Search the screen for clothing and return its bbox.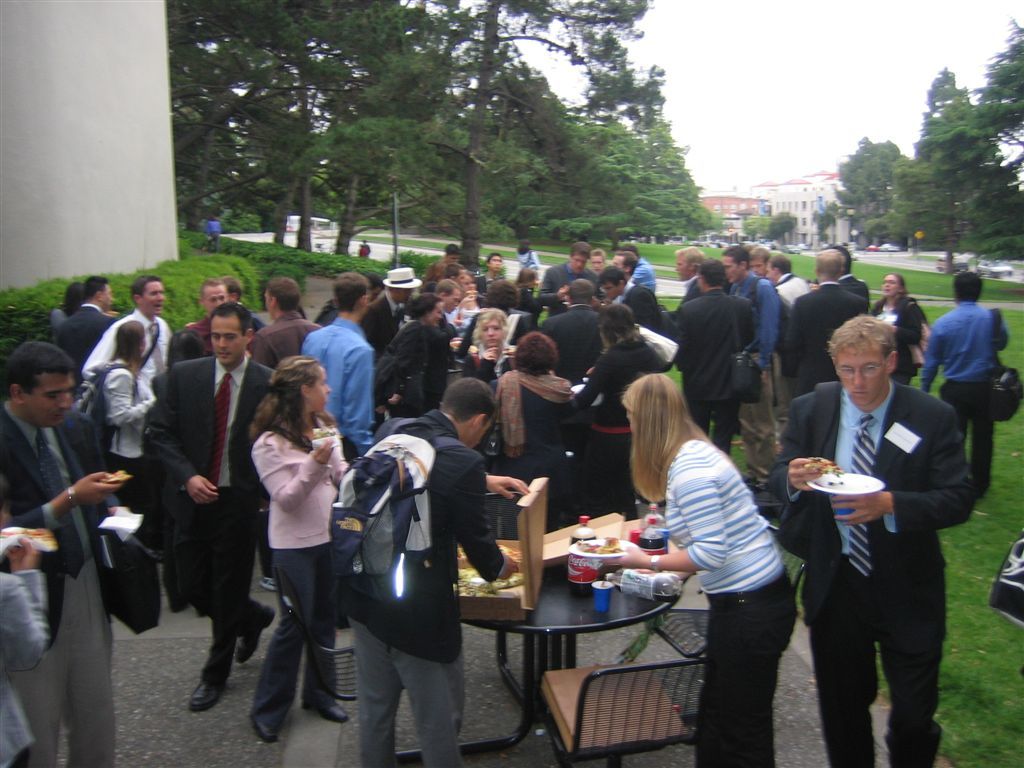
Found: (left=167, top=308, right=215, bottom=372).
